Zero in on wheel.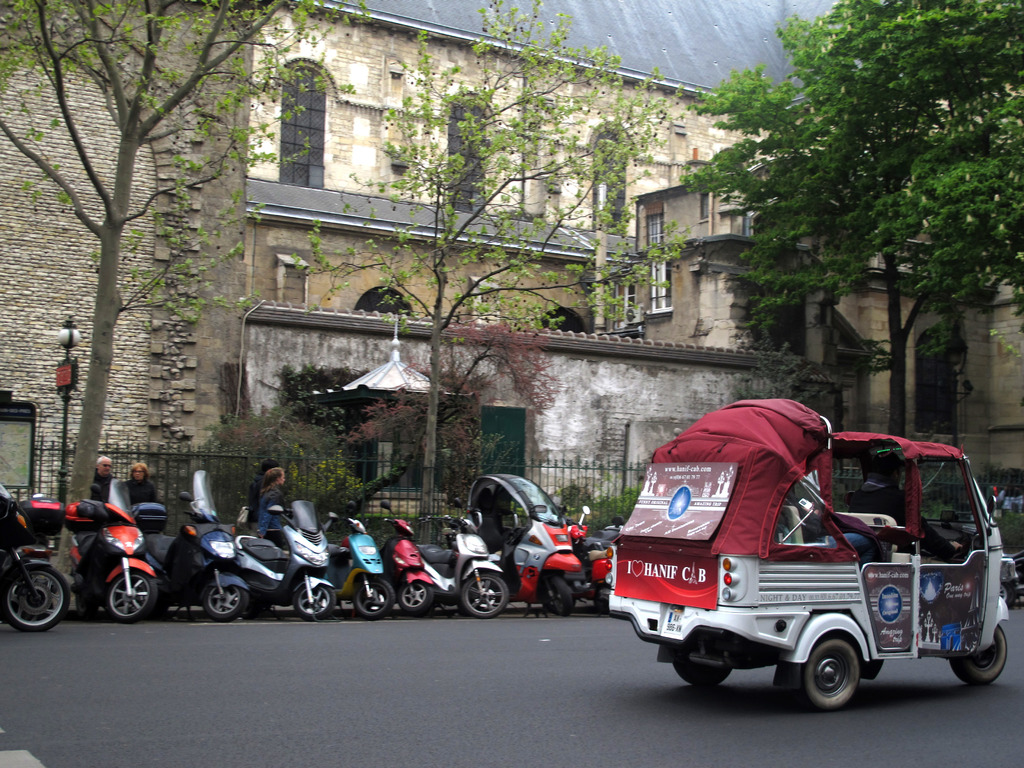
Zeroed in: {"left": 996, "top": 582, "right": 1020, "bottom": 609}.
